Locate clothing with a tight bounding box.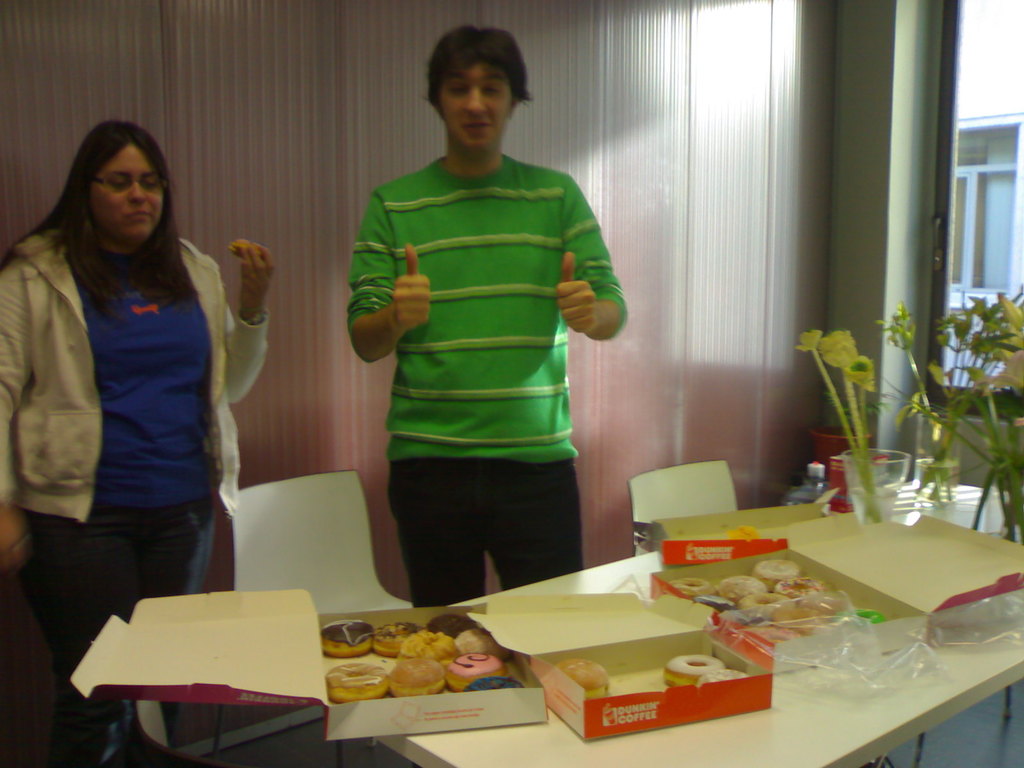
(387,456,582,609).
